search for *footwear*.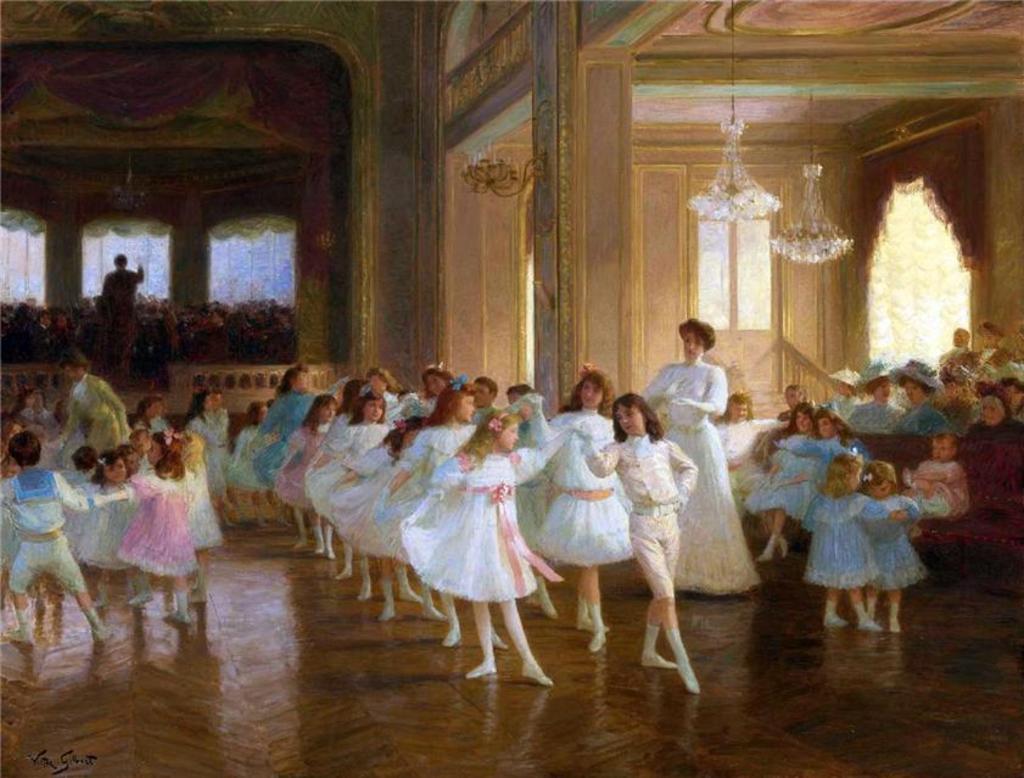
Found at {"left": 310, "top": 548, "right": 320, "bottom": 554}.
